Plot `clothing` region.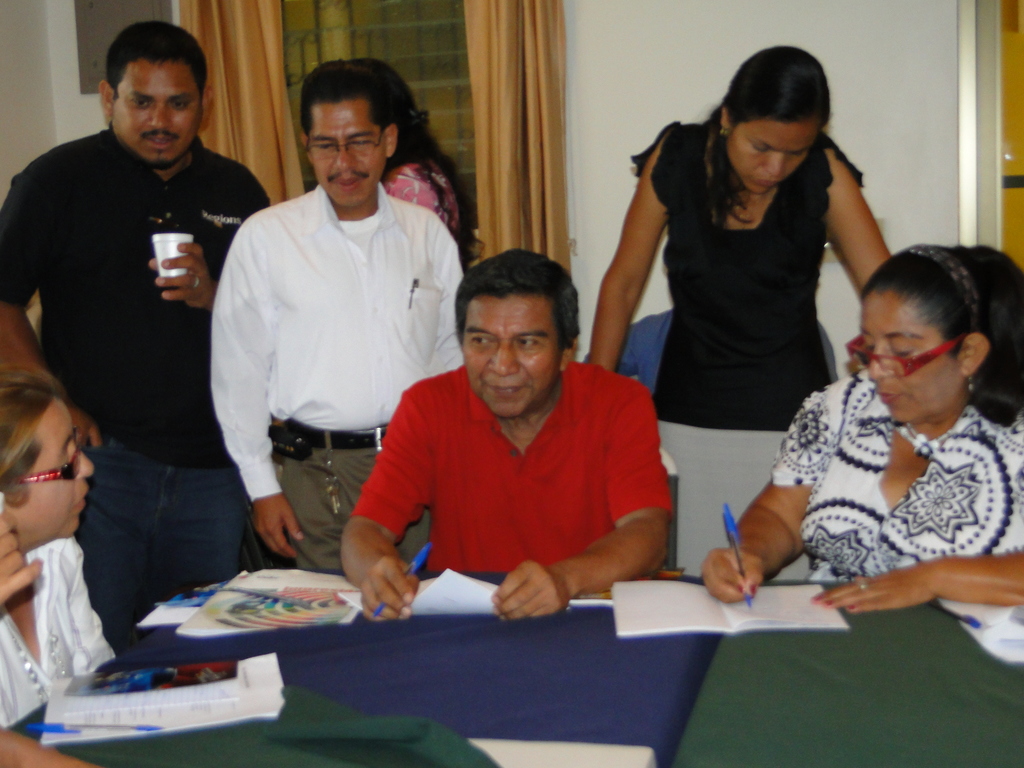
Plotted at rect(349, 361, 674, 577).
